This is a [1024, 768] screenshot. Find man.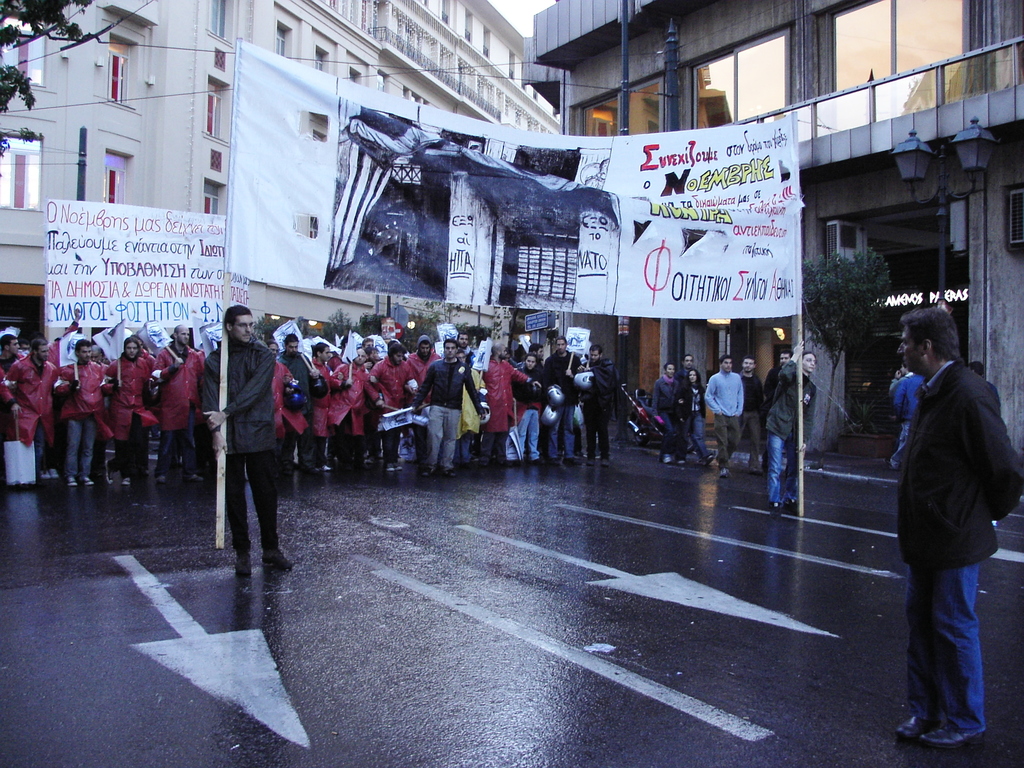
Bounding box: (left=671, top=353, right=695, bottom=385).
